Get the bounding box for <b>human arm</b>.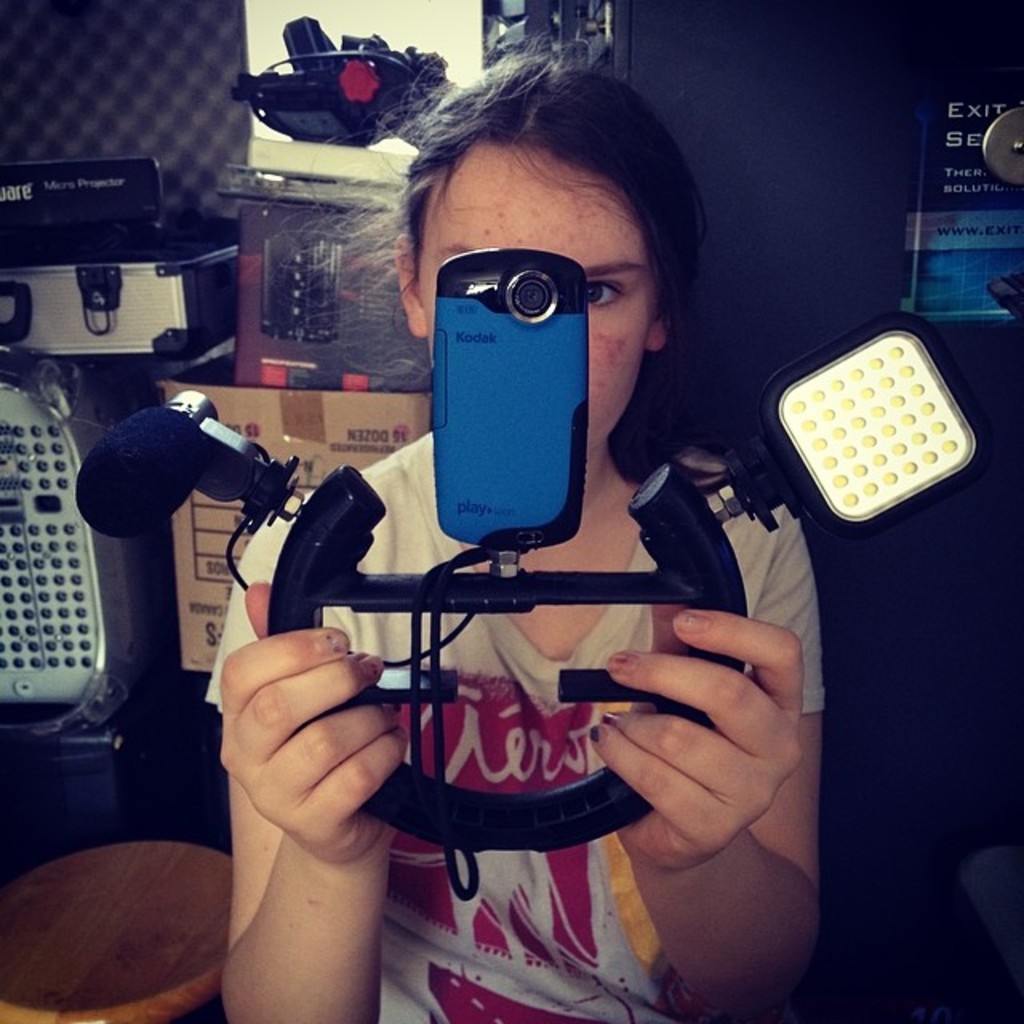
l=592, t=523, r=827, b=1005.
